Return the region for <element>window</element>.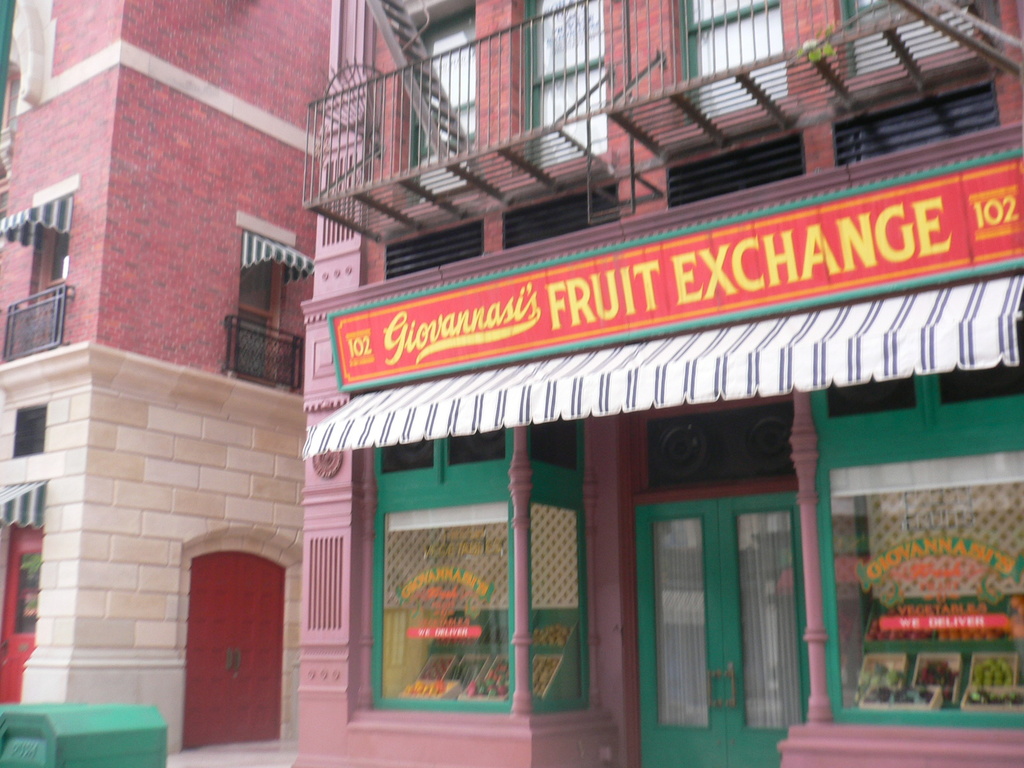
rect(520, 0, 612, 184).
